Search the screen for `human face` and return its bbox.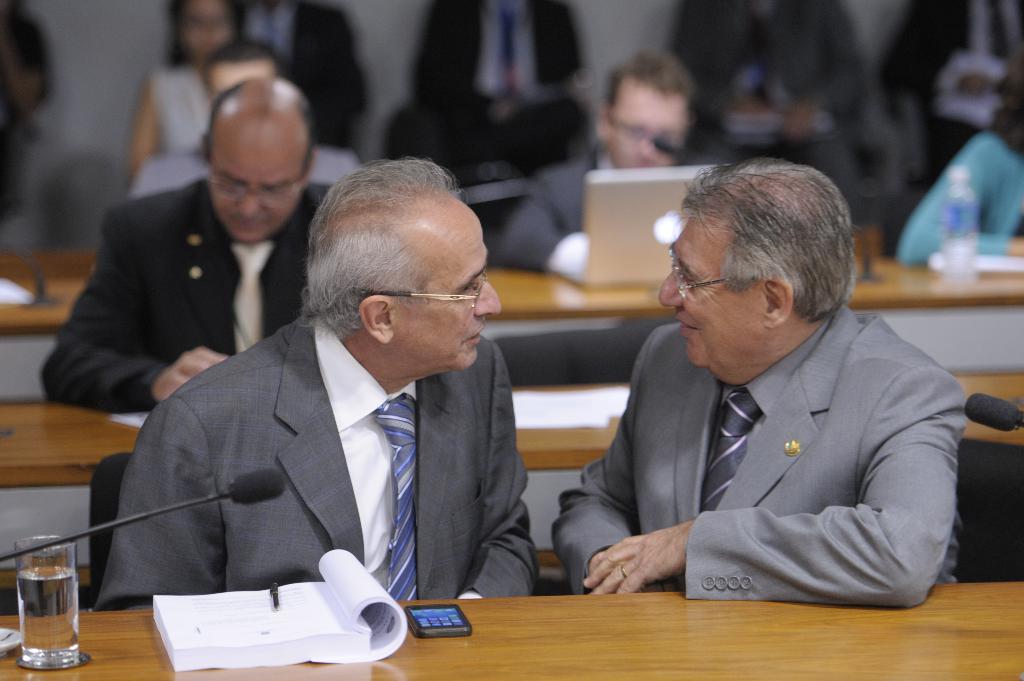
Found: x1=212 y1=125 x2=307 y2=237.
